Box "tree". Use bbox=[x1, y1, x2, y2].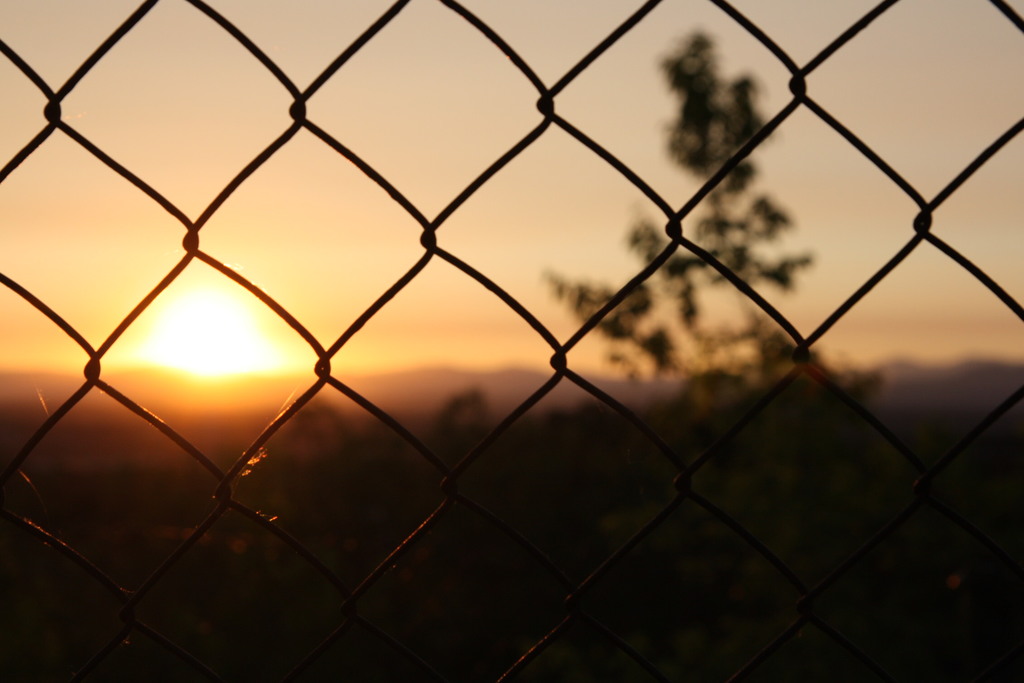
bbox=[545, 27, 820, 417].
